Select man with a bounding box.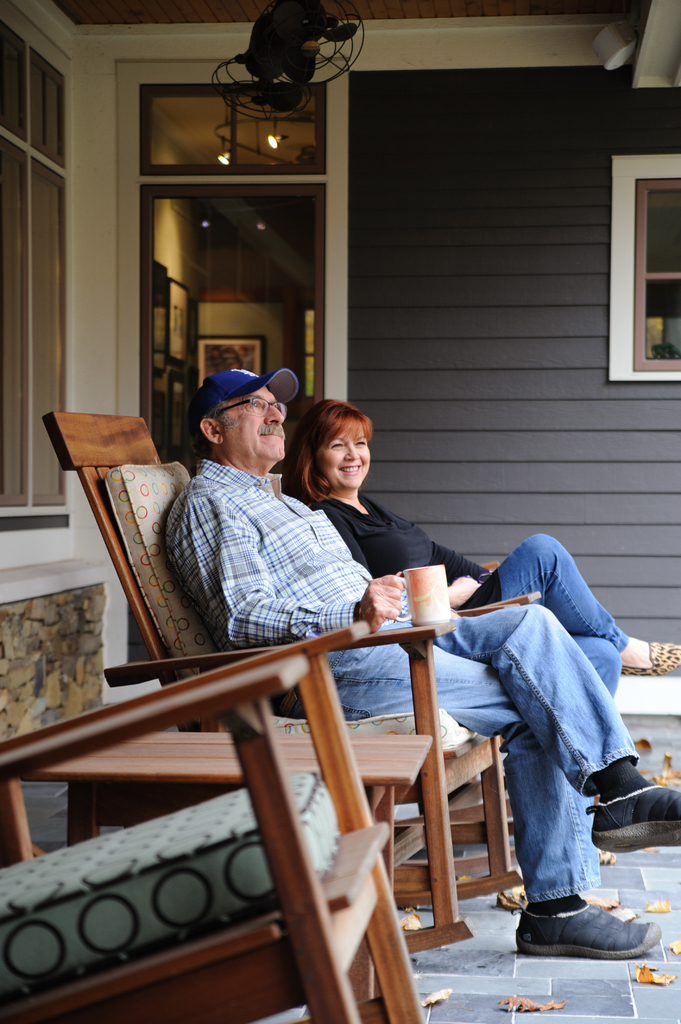
[x1=69, y1=364, x2=570, y2=974].
